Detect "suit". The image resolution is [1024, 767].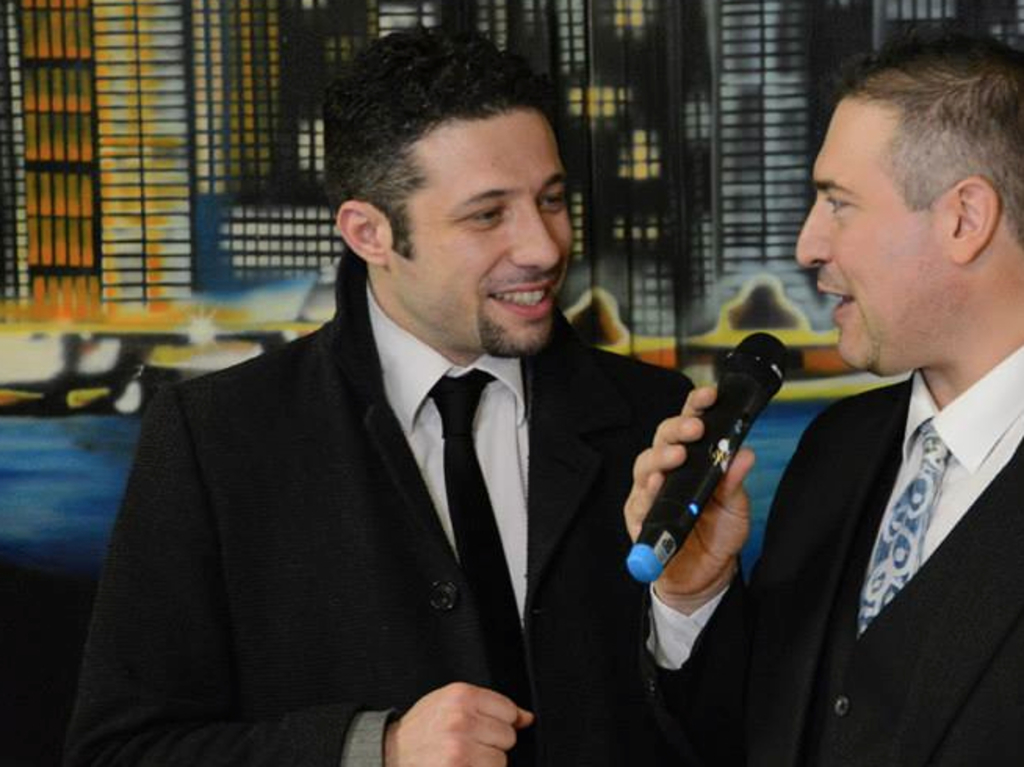
crop(96, 202, 673, 747).
